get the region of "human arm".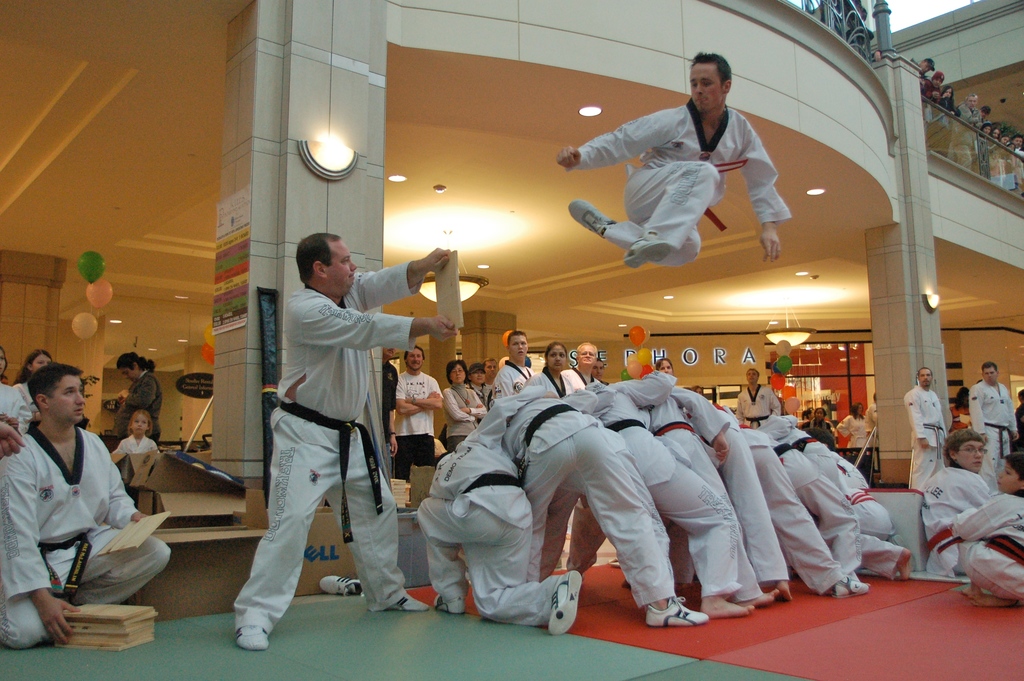
Rect(446, 387, 483, 423).
